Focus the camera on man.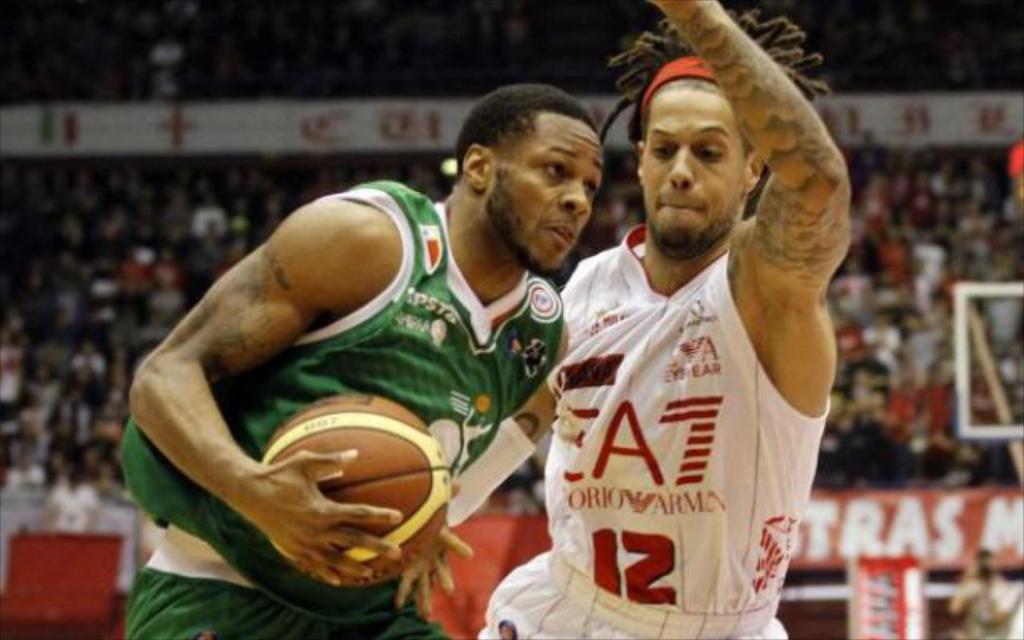
Focus region: select_region(522, 35, 851, 639).
